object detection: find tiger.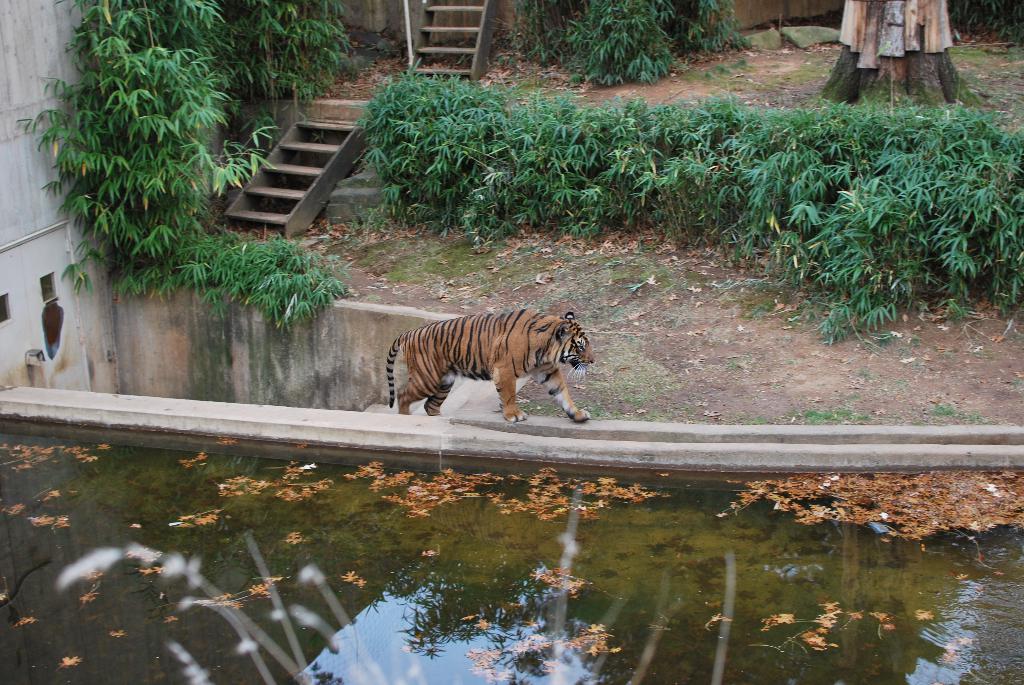
389 311 594 423.
